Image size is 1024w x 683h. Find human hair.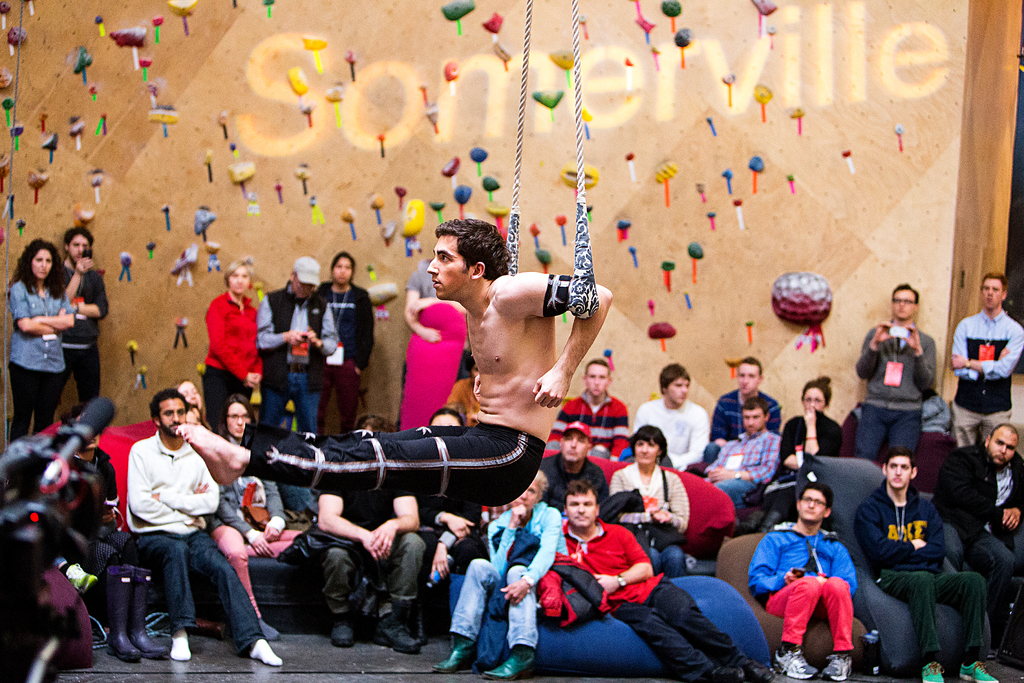
<box>801,484,836,514</box>.
